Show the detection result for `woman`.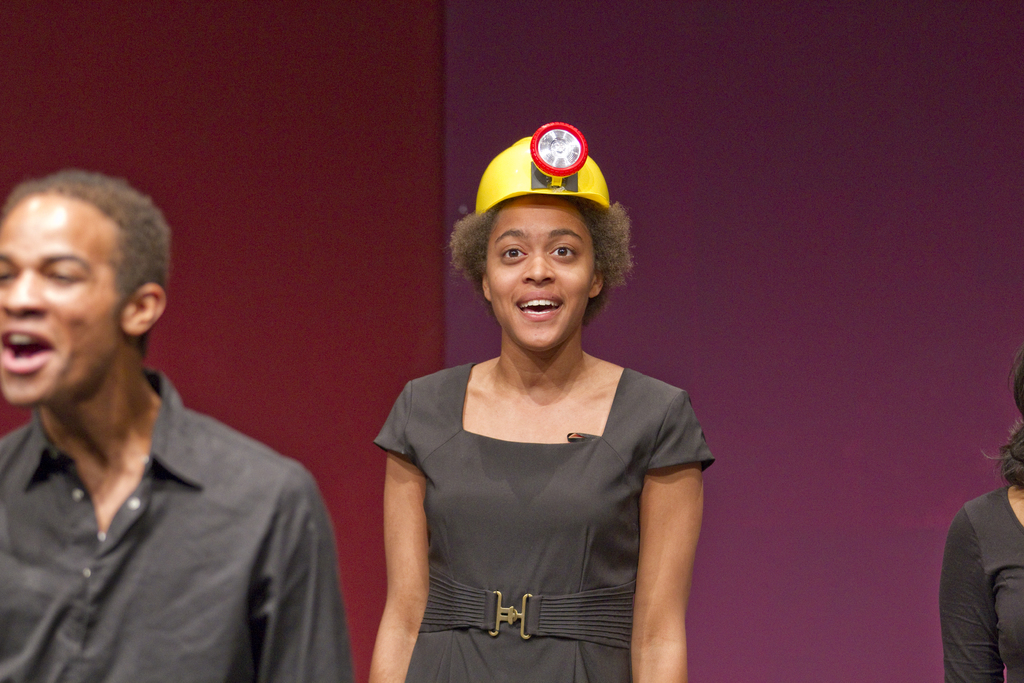
box(926, 342, 1023, 682).
